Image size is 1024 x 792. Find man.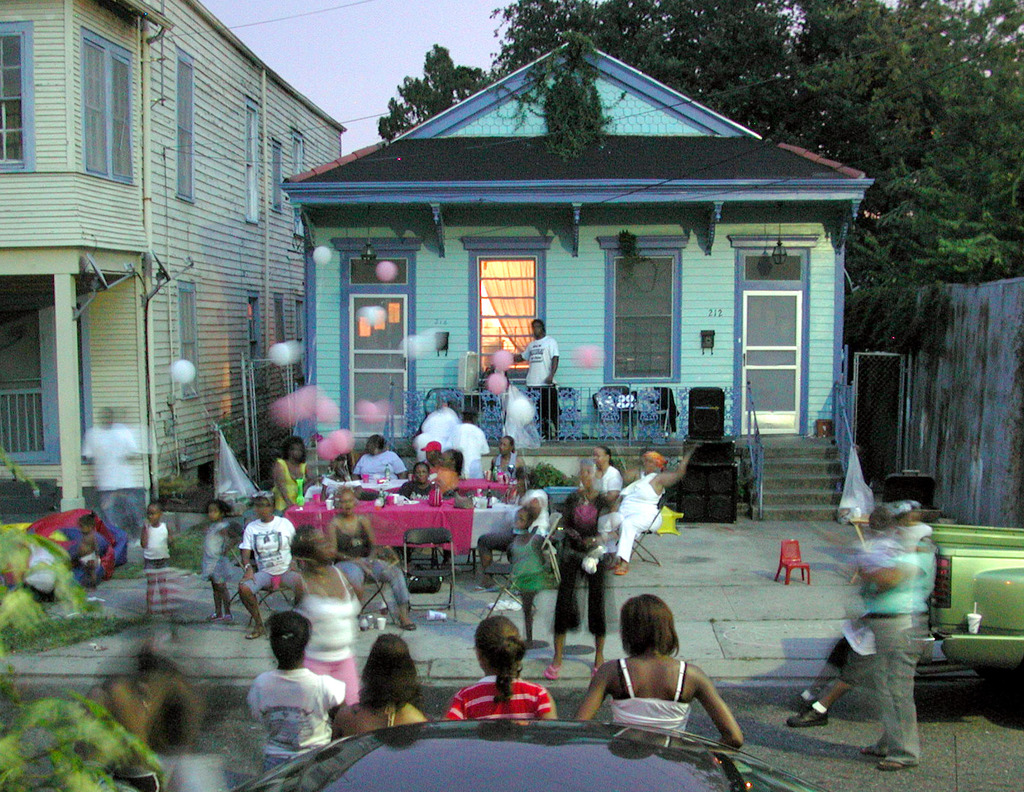
[600,435,714,584].
